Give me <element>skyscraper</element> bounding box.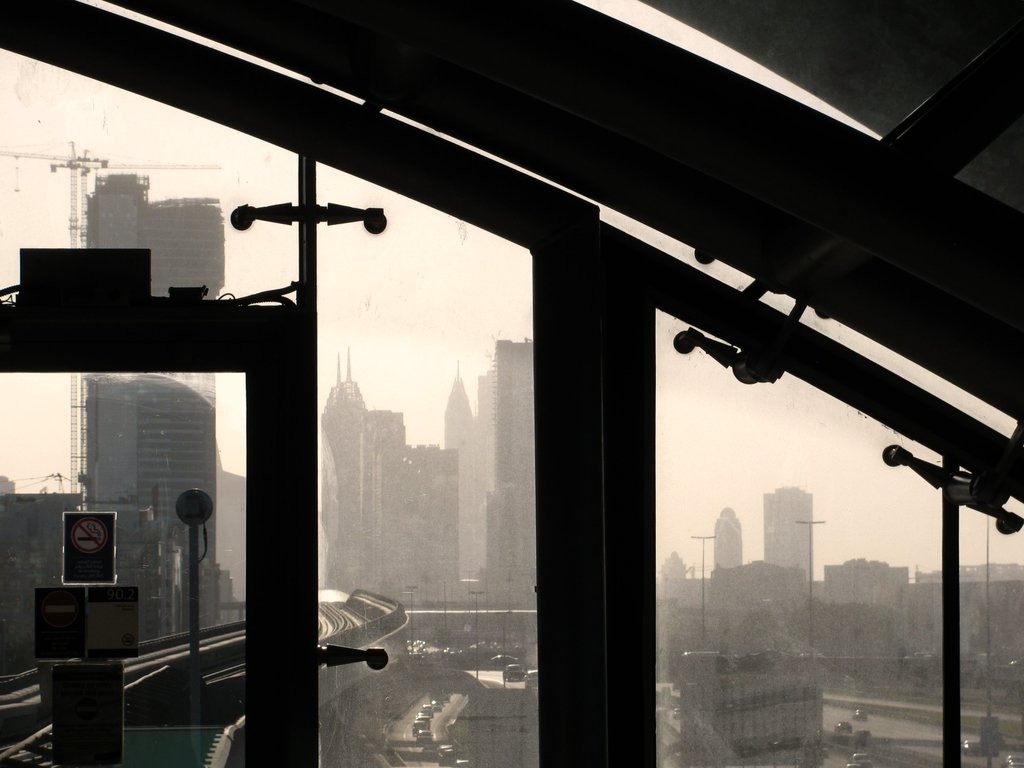
762, 483, 817, 588.
